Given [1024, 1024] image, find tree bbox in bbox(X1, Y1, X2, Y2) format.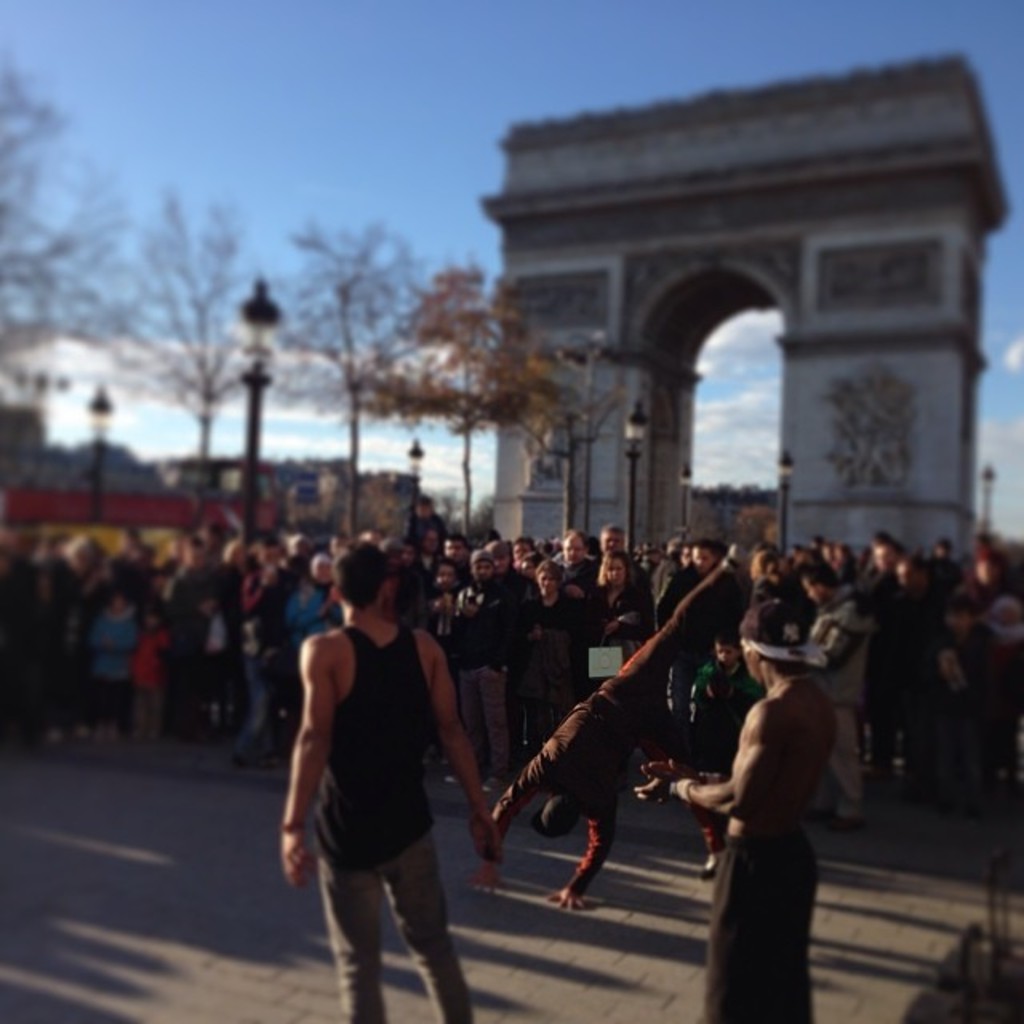
bbox(78, 190, 296, 502).
